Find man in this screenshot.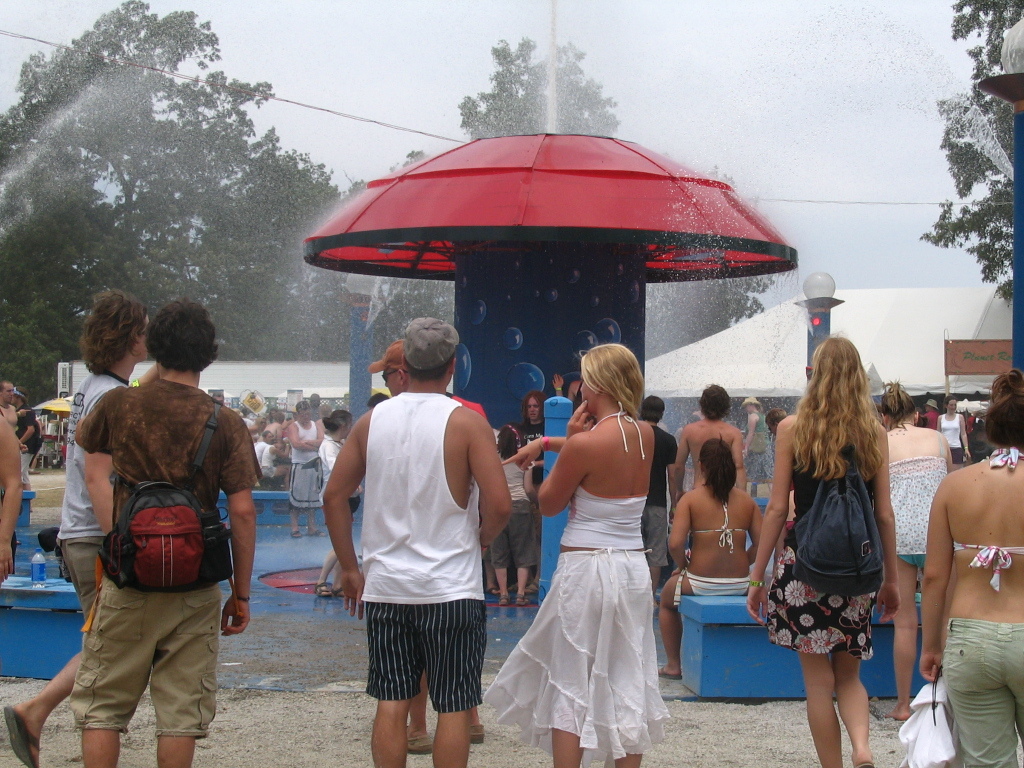
The bounding box for man is <box>0,380,19,428</box>.
